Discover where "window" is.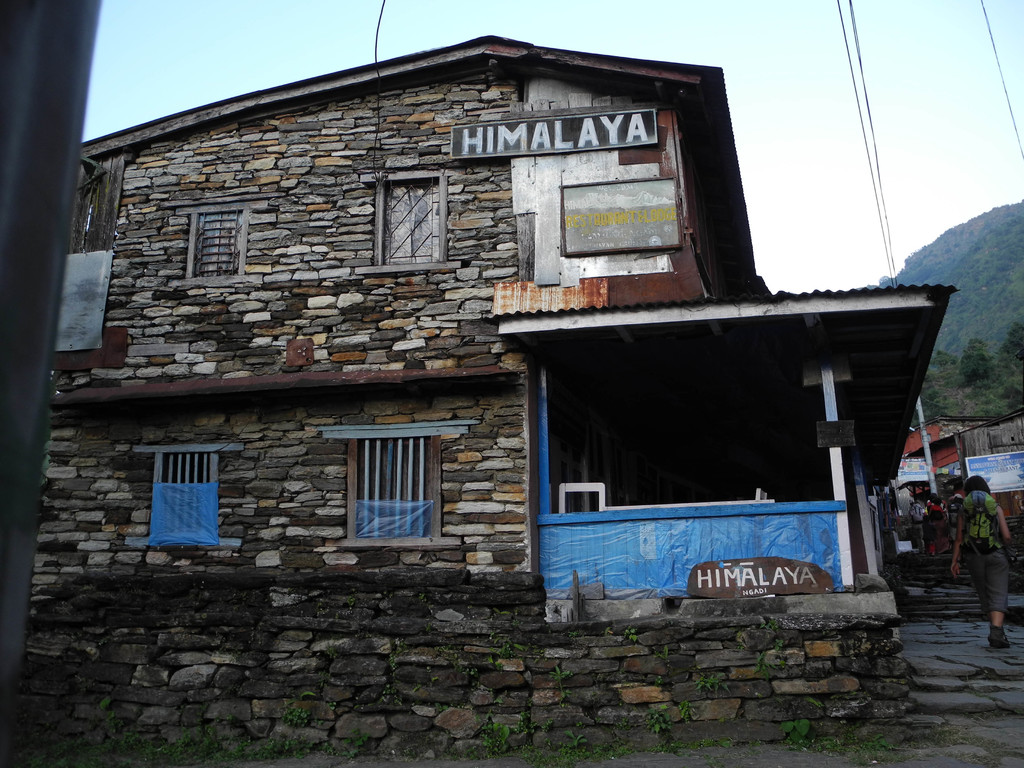
Discovered at detection(186, 207, 252, 280).
